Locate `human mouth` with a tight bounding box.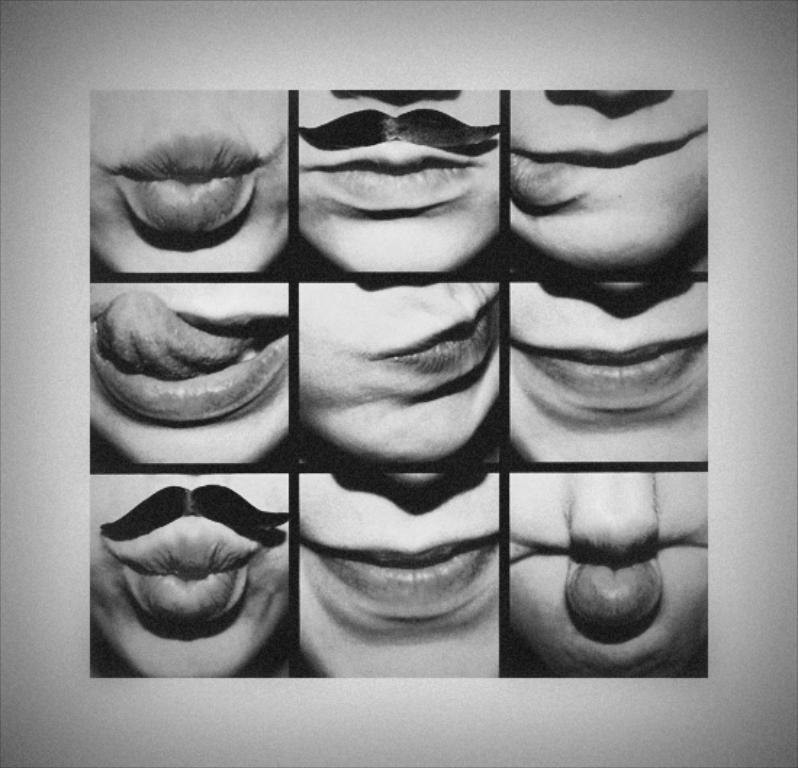
87:303:292:438.
